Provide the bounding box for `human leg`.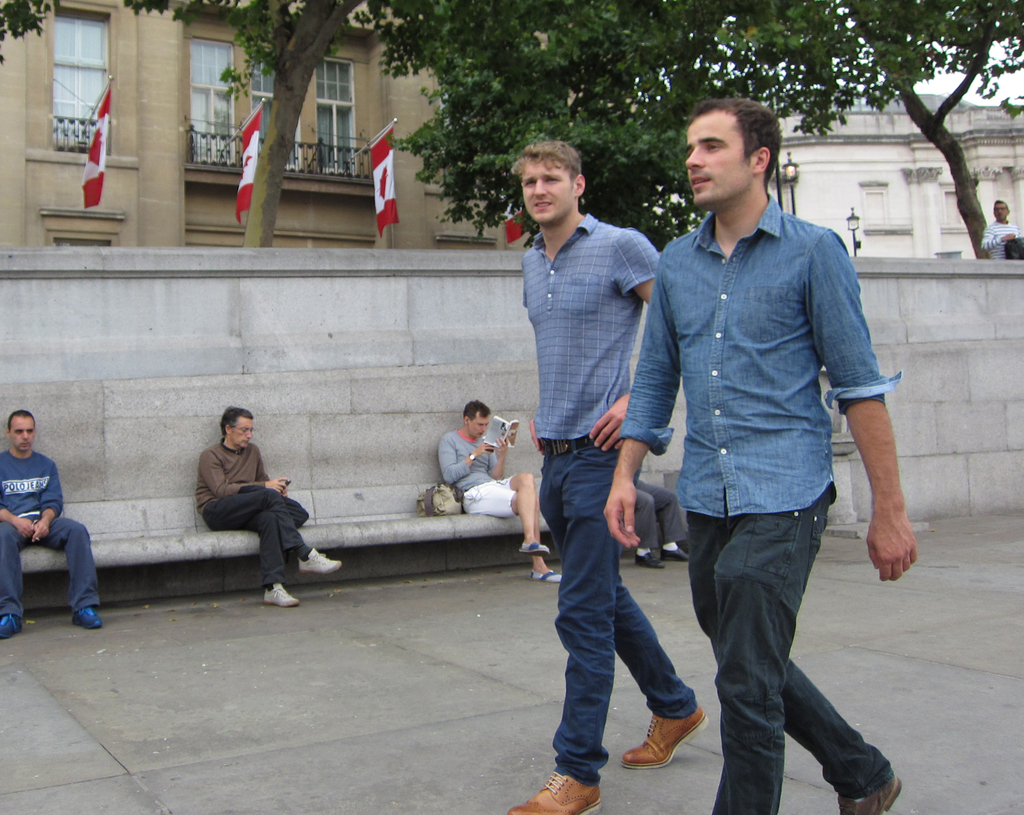
<region>465, 487, 563, 580</region>.
